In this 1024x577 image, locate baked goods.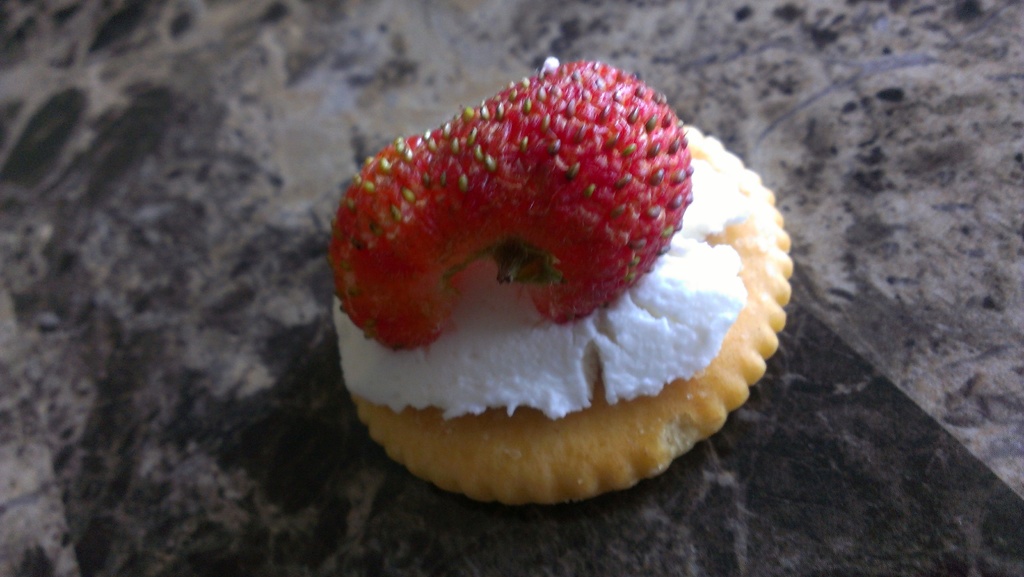
Bounding box: <box>337,77,800,513</box>.
